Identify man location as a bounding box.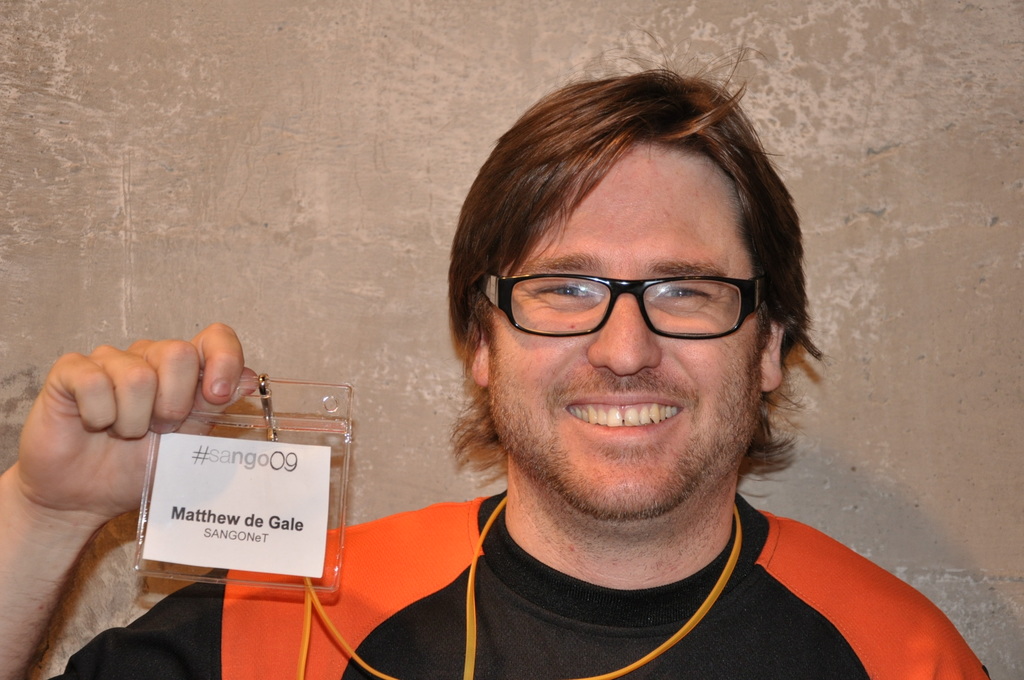
(100, 117, 970, 654).
